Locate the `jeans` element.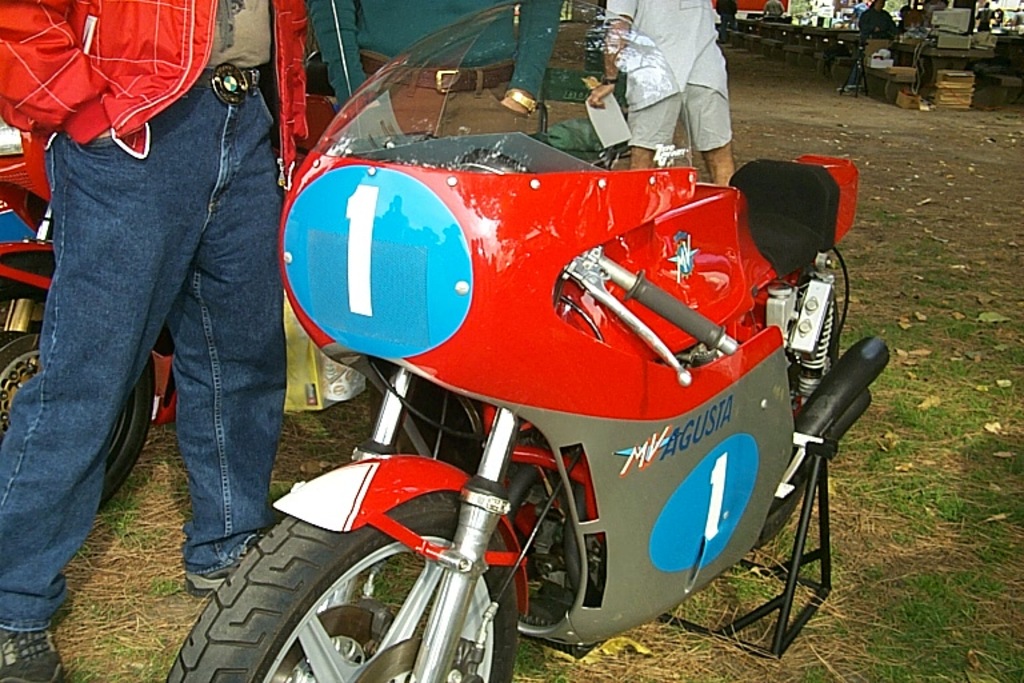
Element bbox: x1=4 y1=105 x2=293 y2=620.
